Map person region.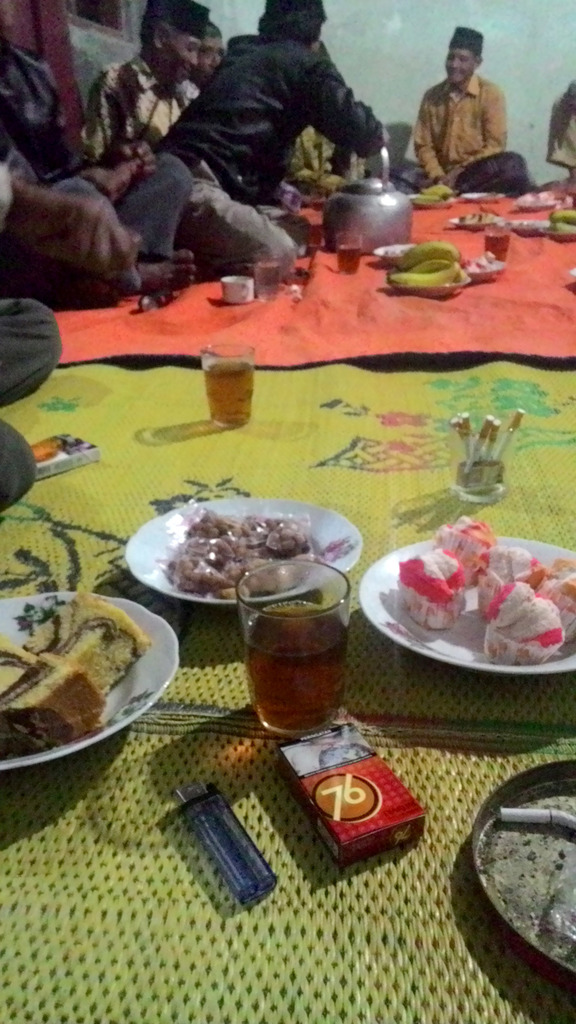
Mapped to <bbox>77, 0, 207, 209</bbox>.
